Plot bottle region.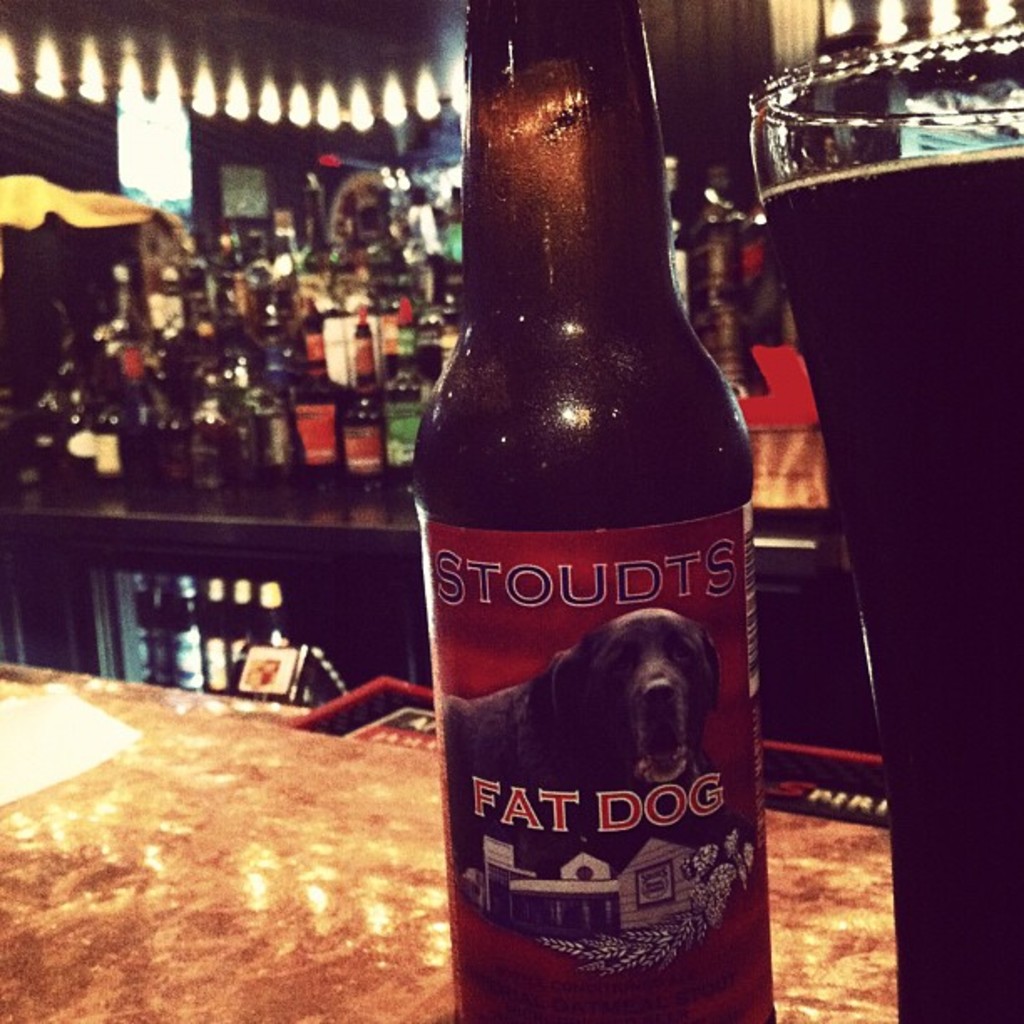
Plotted at 413:30:766:999.
